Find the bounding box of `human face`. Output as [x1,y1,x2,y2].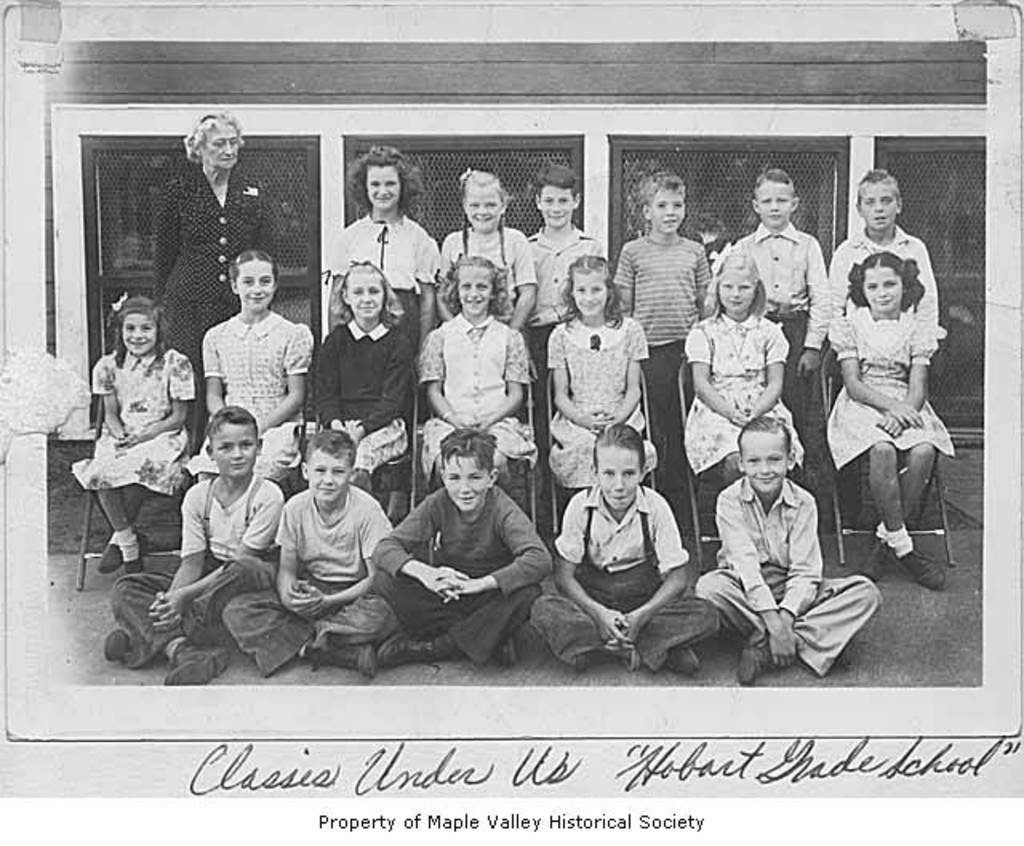
[438,453,486,504].
